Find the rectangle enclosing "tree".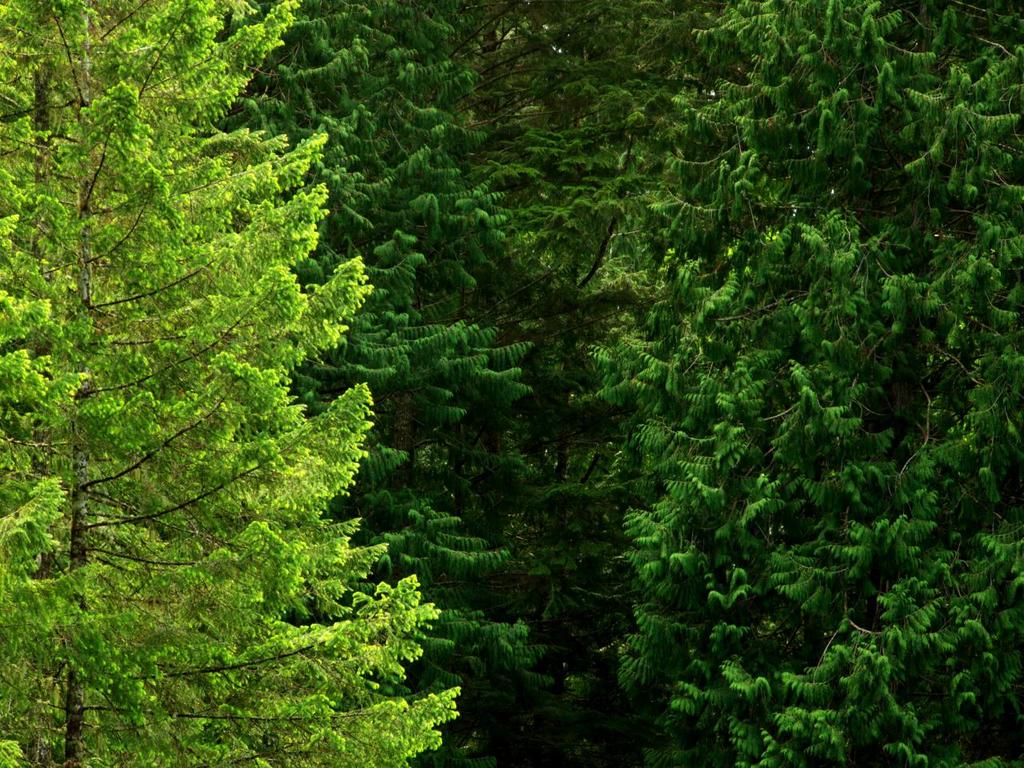
x1=0, y1=0, x2=457, y2=767.
